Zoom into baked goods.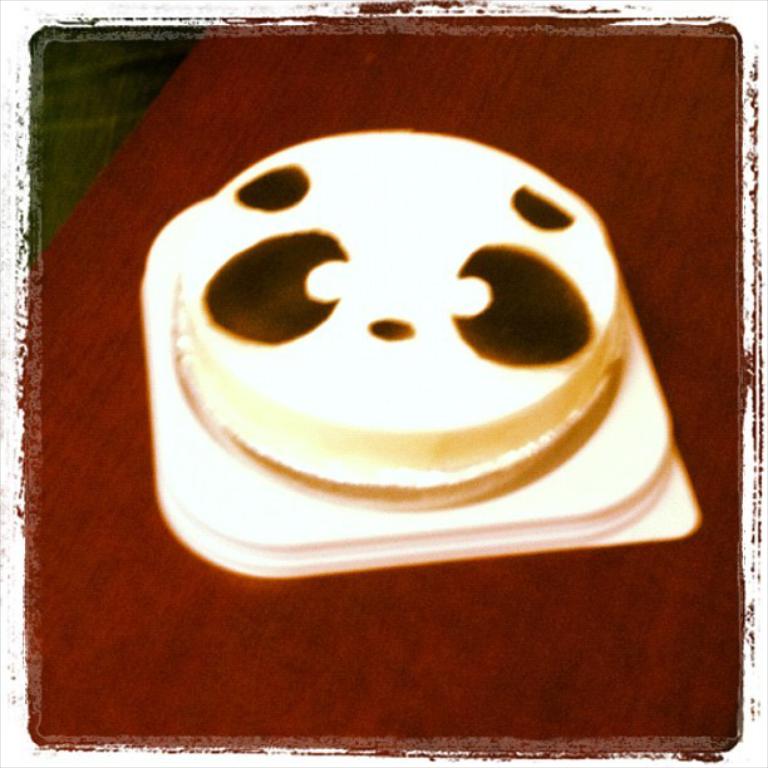
Zoom target: locate(161, 141, 683, 571).
